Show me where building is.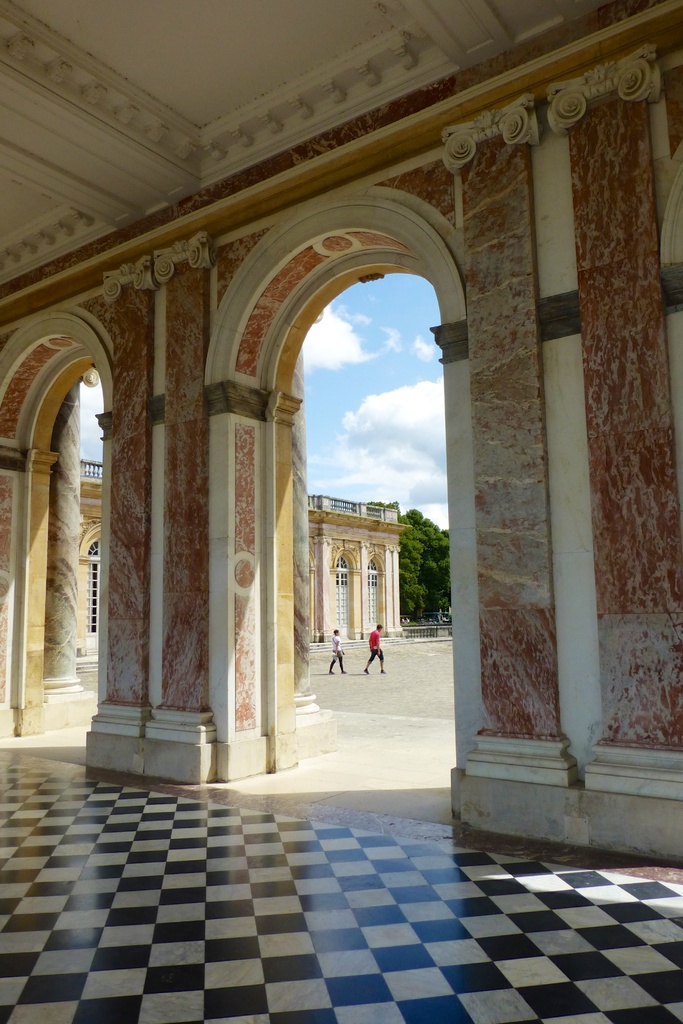
building is at box(0, 10, 682, 1023).
